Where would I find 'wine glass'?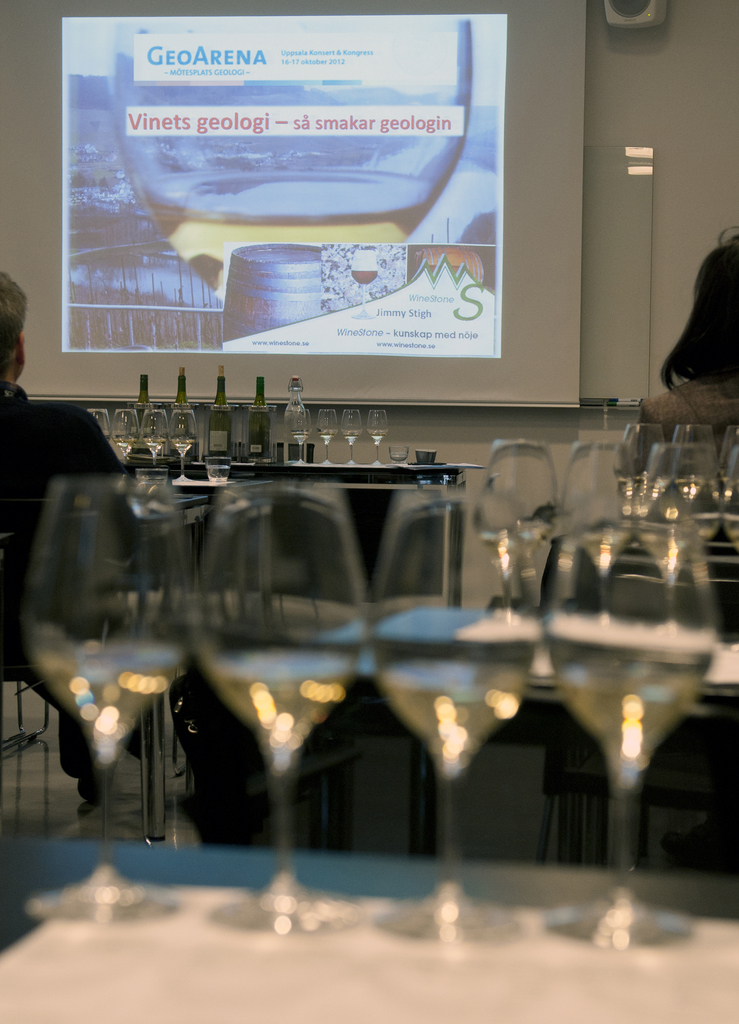
At bbox=(17, 483, 195, 916).
